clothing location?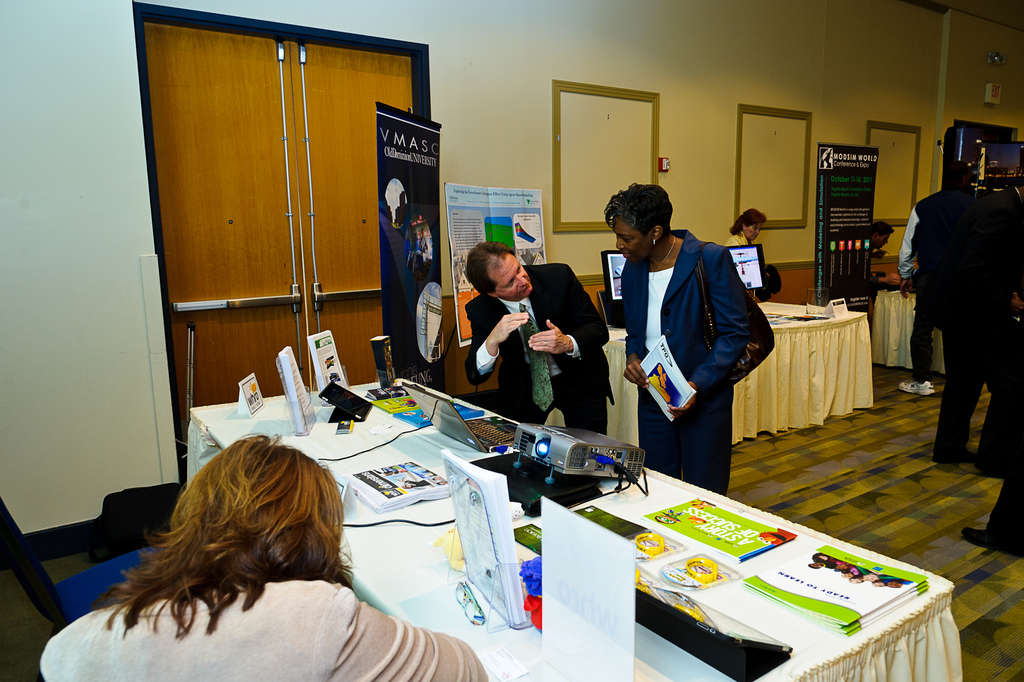
{"x1": 723, "y1": 224, "x2": 756, "y2": 248}
